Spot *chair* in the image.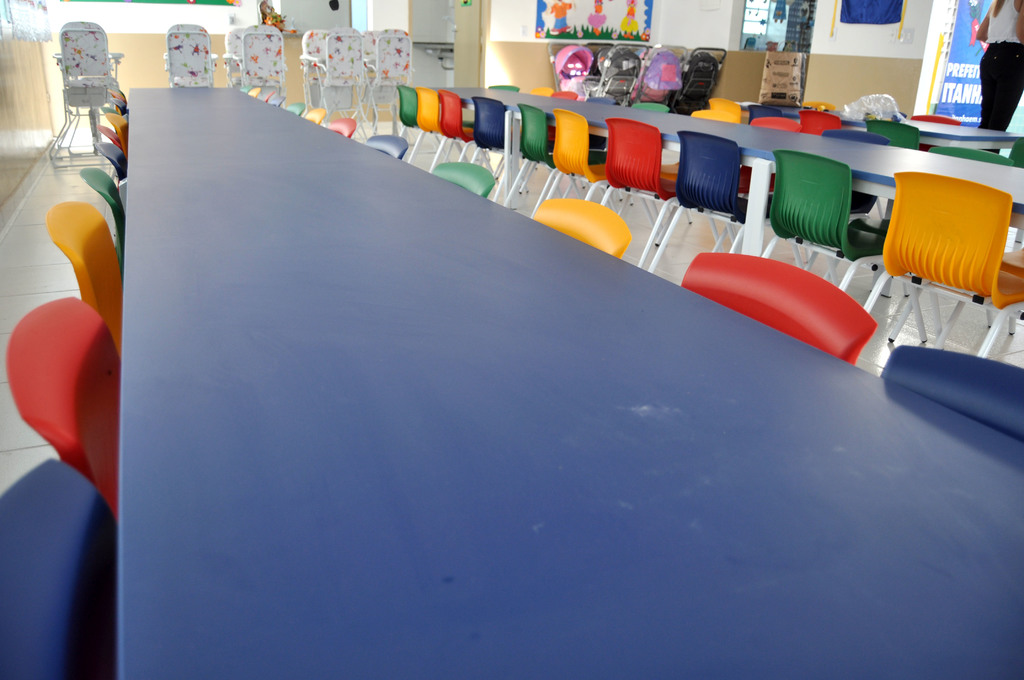
*chair* found at 692, 109, 738, 123.
